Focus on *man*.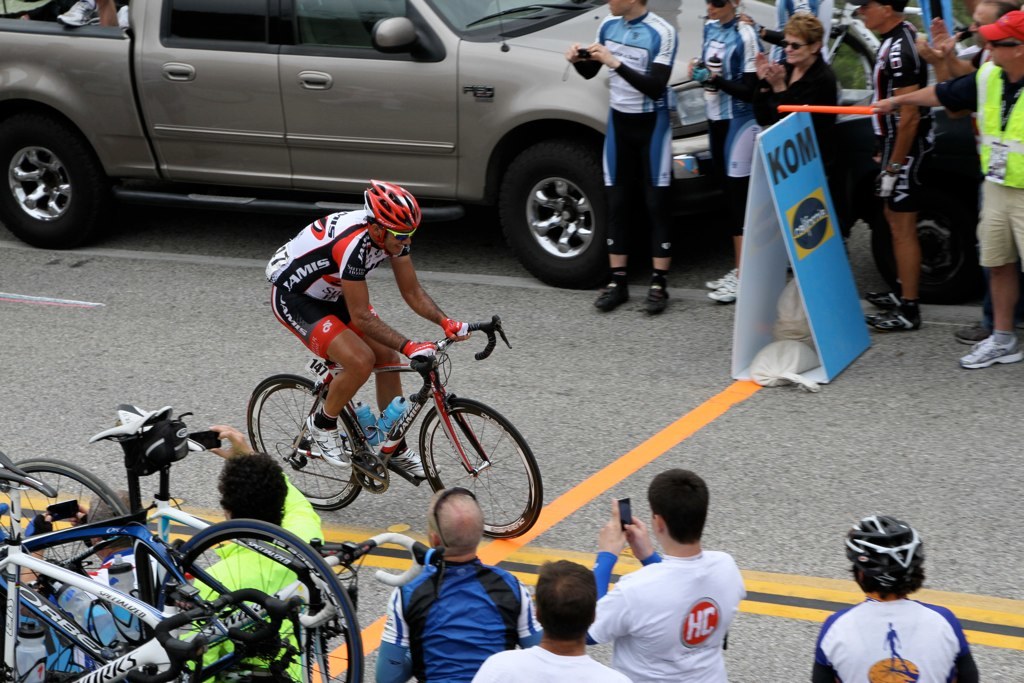
Focused at select_region(374, 488, 544, 682).
